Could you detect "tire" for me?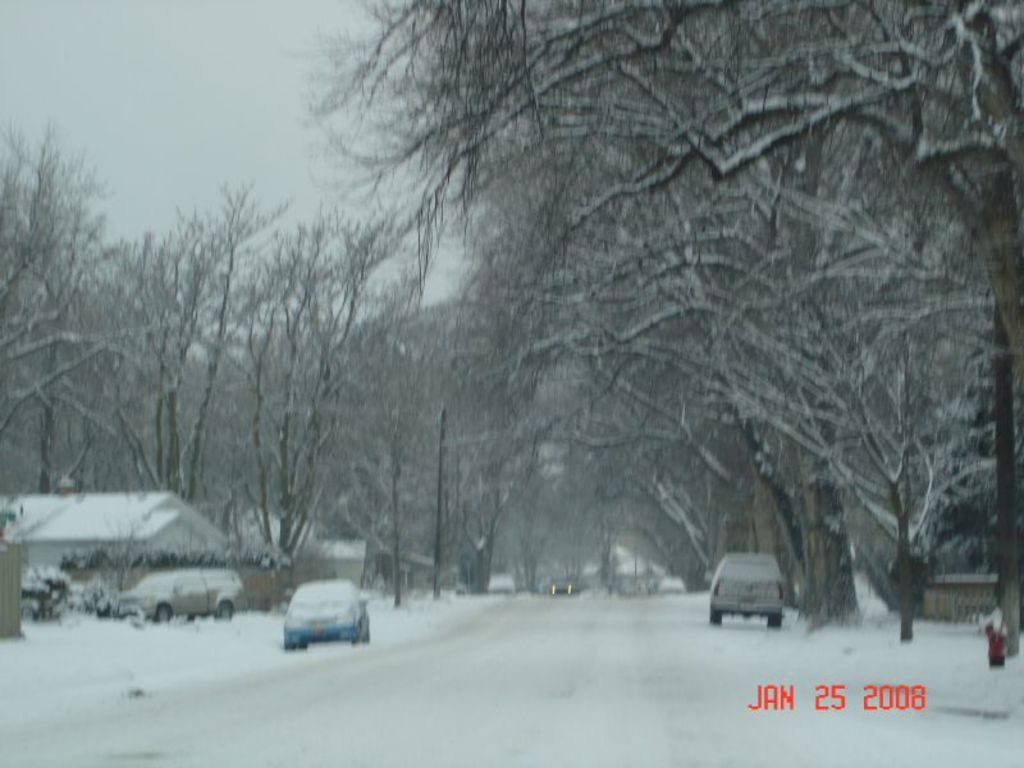
Detection result: bbox=(155, 603, 172, 621).
